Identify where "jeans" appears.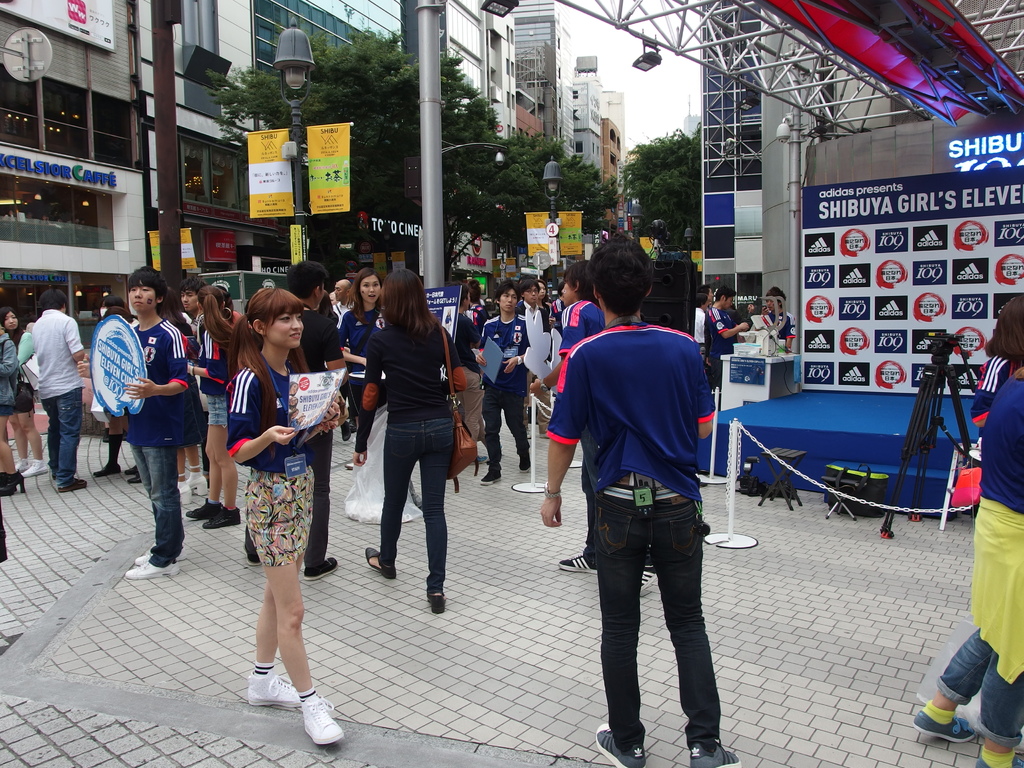
Appears at region(368, 420, 452, 598).
